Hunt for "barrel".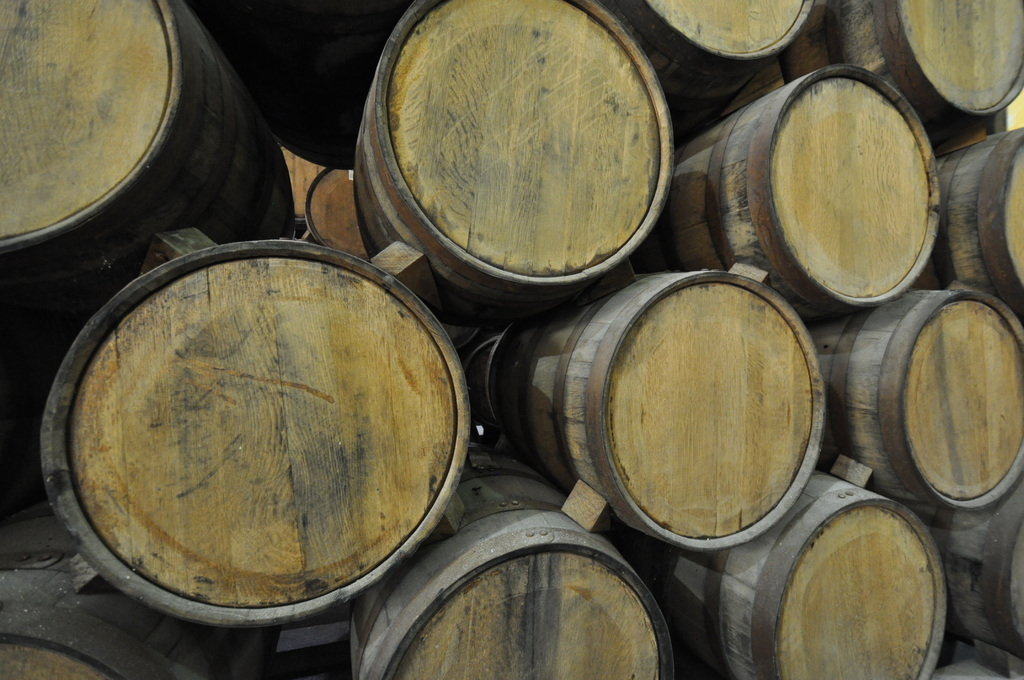
Hunted down at (490,267,826,548).
